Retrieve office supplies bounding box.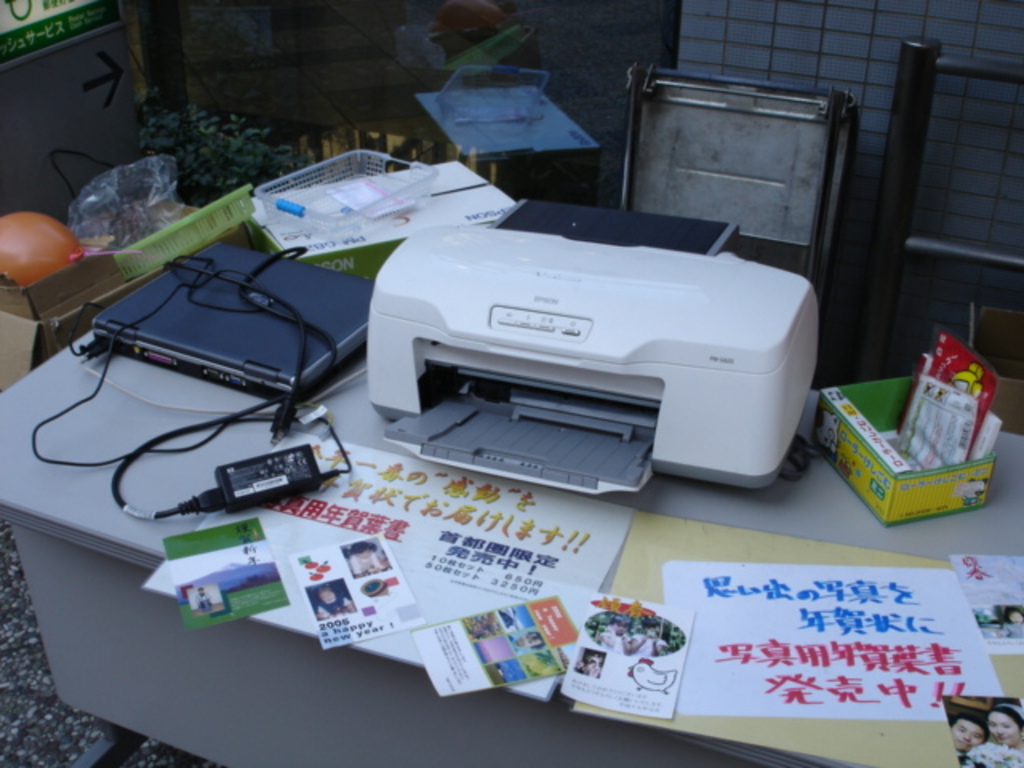
Bounding box: region(90, 242, 376, 394).
